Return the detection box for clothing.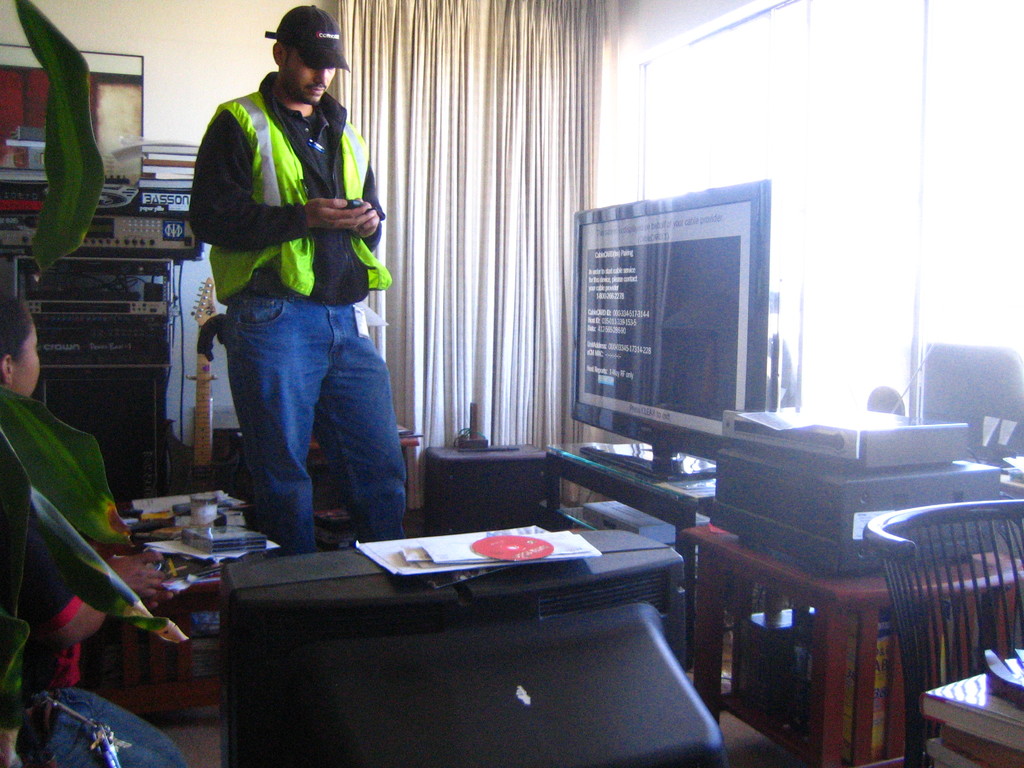
[20, 505, 186, 767].
